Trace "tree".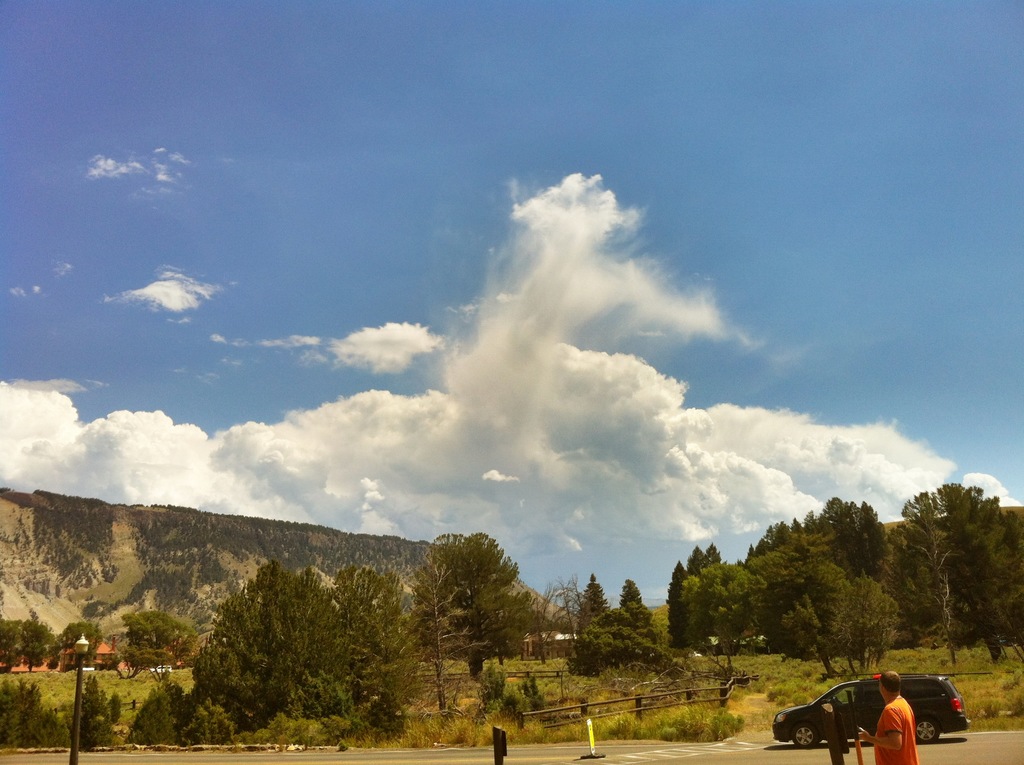
Traced to region(667, 479, 1023, 679).
